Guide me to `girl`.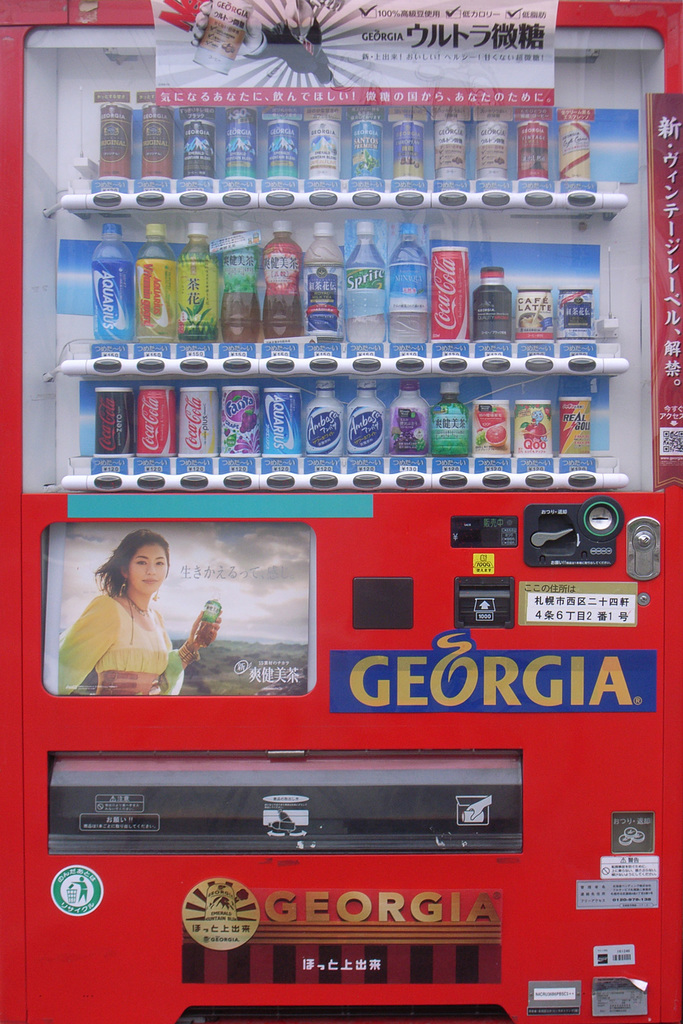
Guidance: [58,532,222,699].
